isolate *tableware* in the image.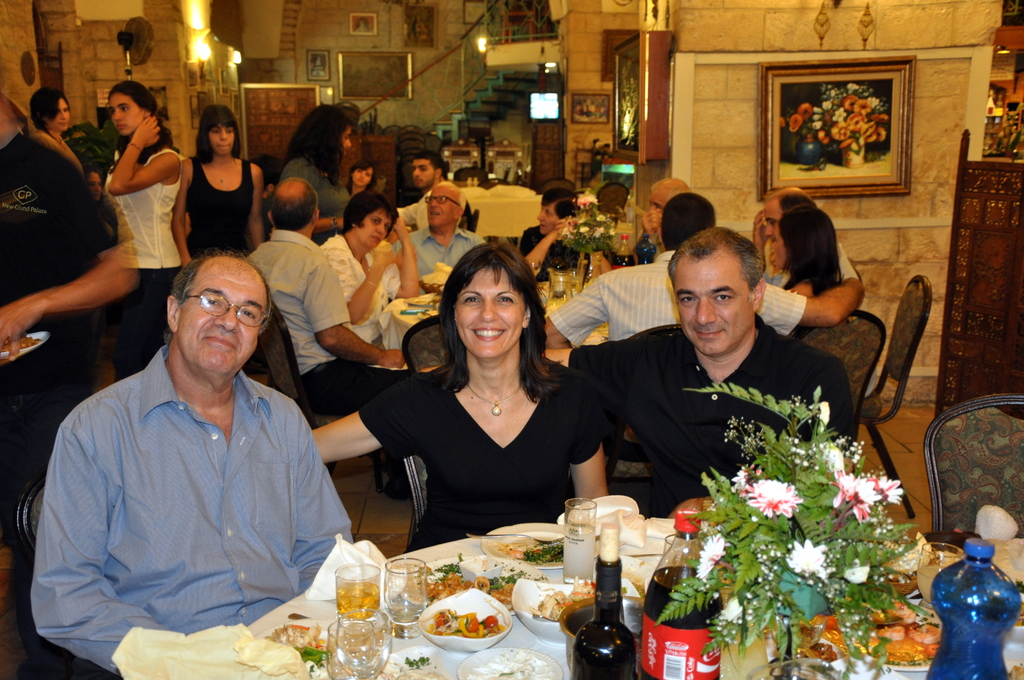
Isolated region: <region>456, 644, 564, 679</region>.
